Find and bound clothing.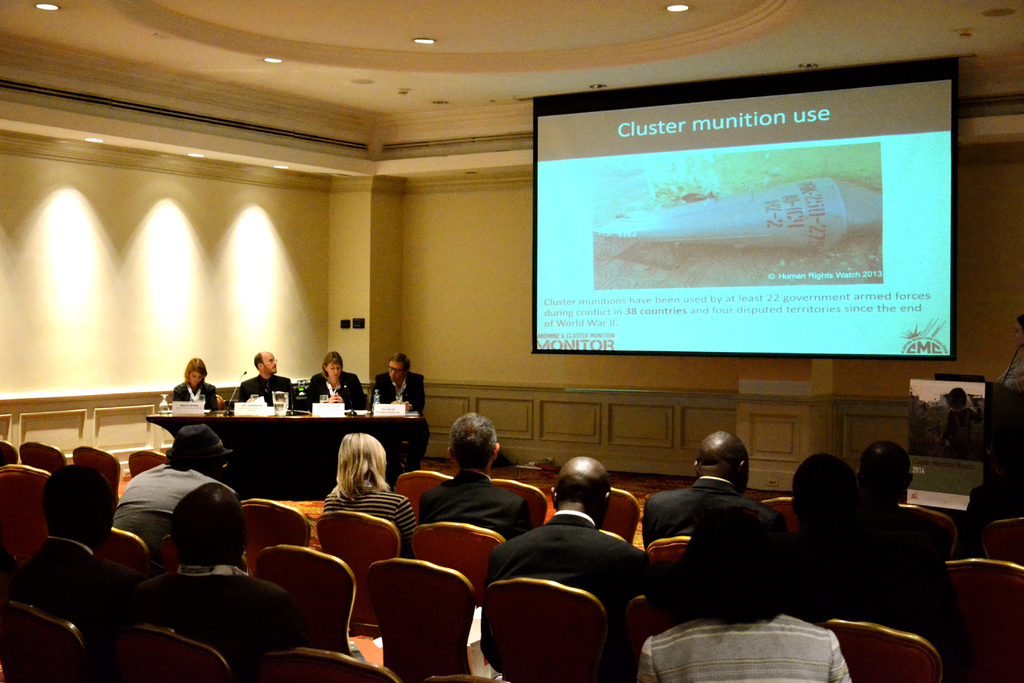
Bound: (132,565,301,682).
